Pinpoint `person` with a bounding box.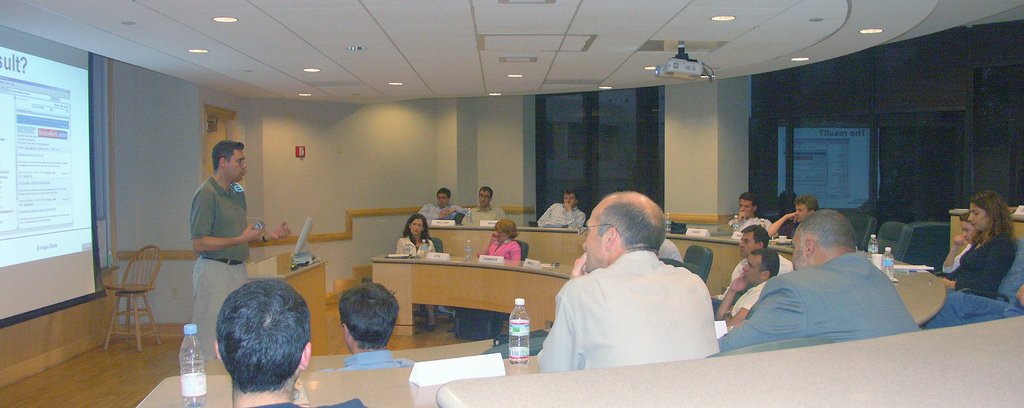
[x1=417, y1=188, x2=468, y2=222].
